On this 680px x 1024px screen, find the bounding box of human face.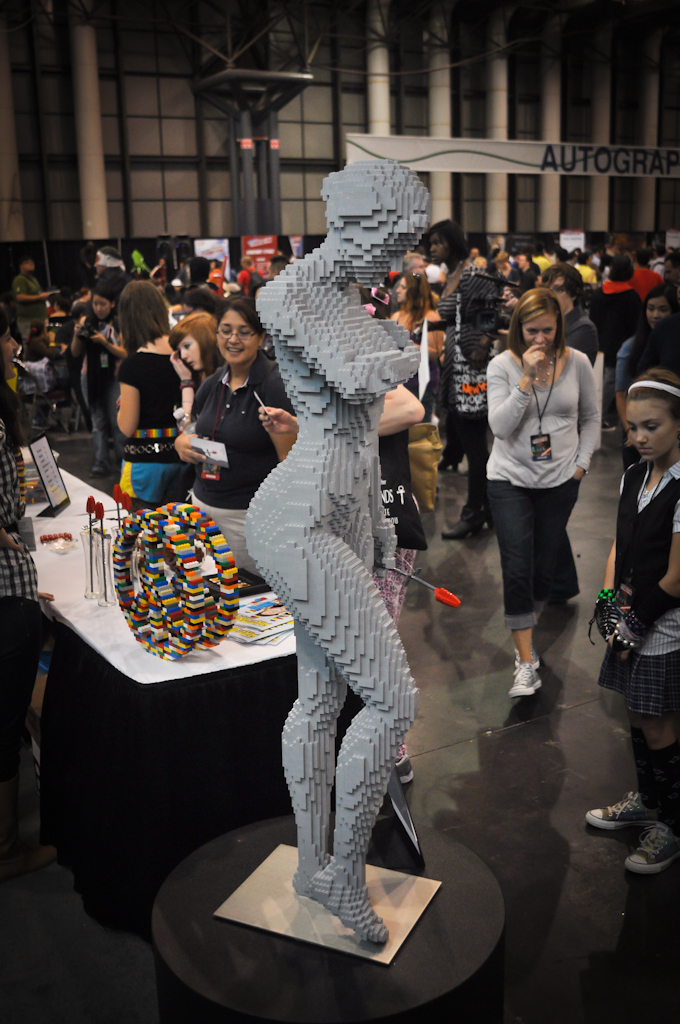
Bounding box: box=[352, 216, 430, 291].
